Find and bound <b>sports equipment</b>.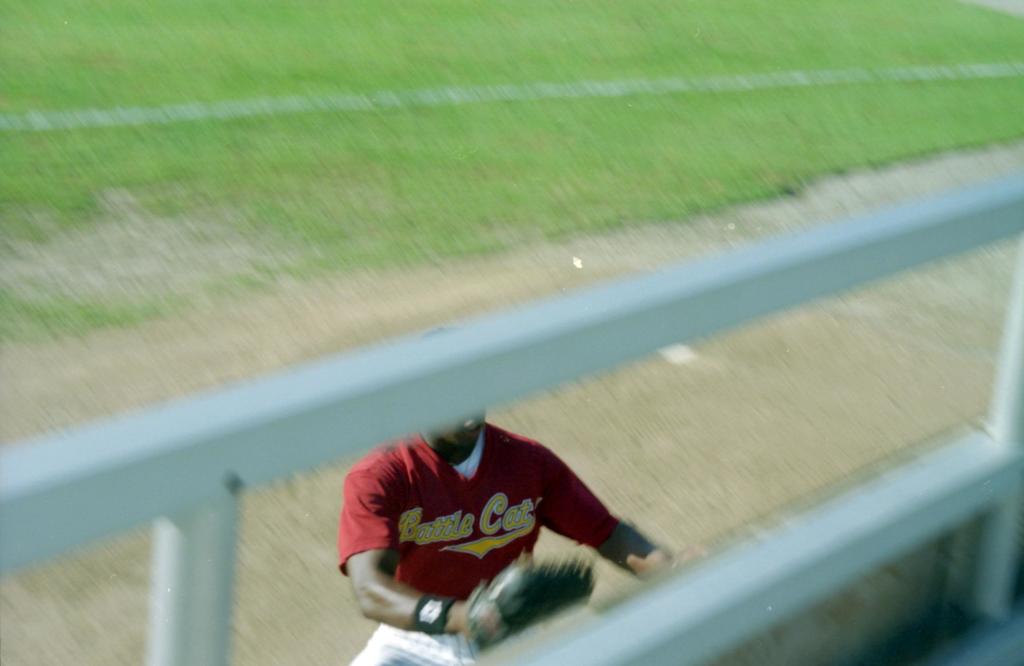
Bound: [x1=453, y1=556, x2=595, y2=656].
